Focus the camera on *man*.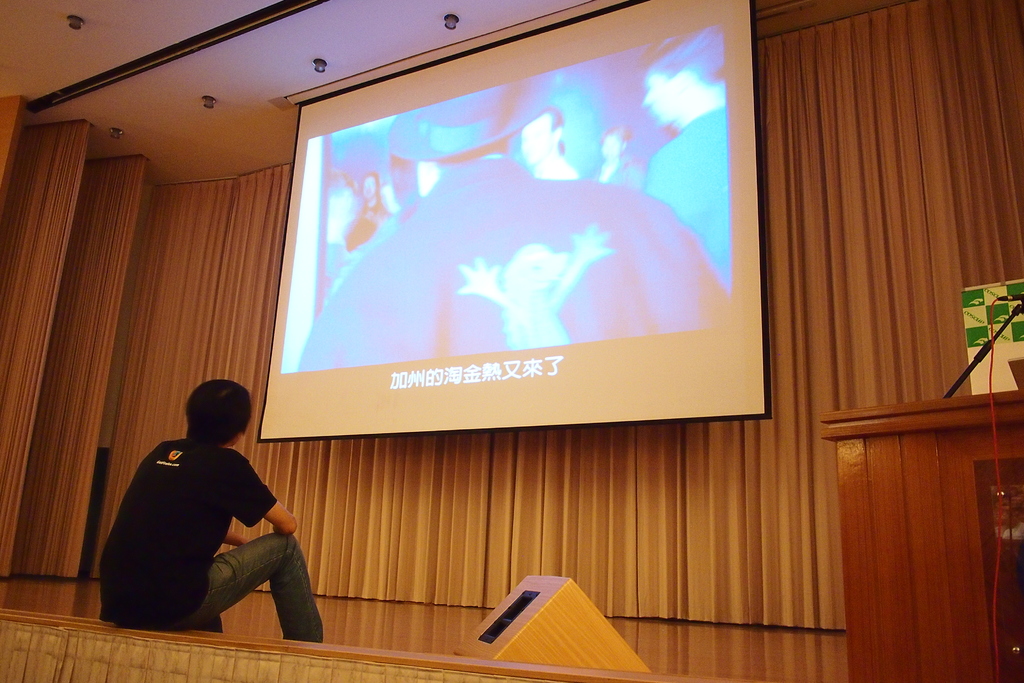
Focus region: 637,35,728,281.
